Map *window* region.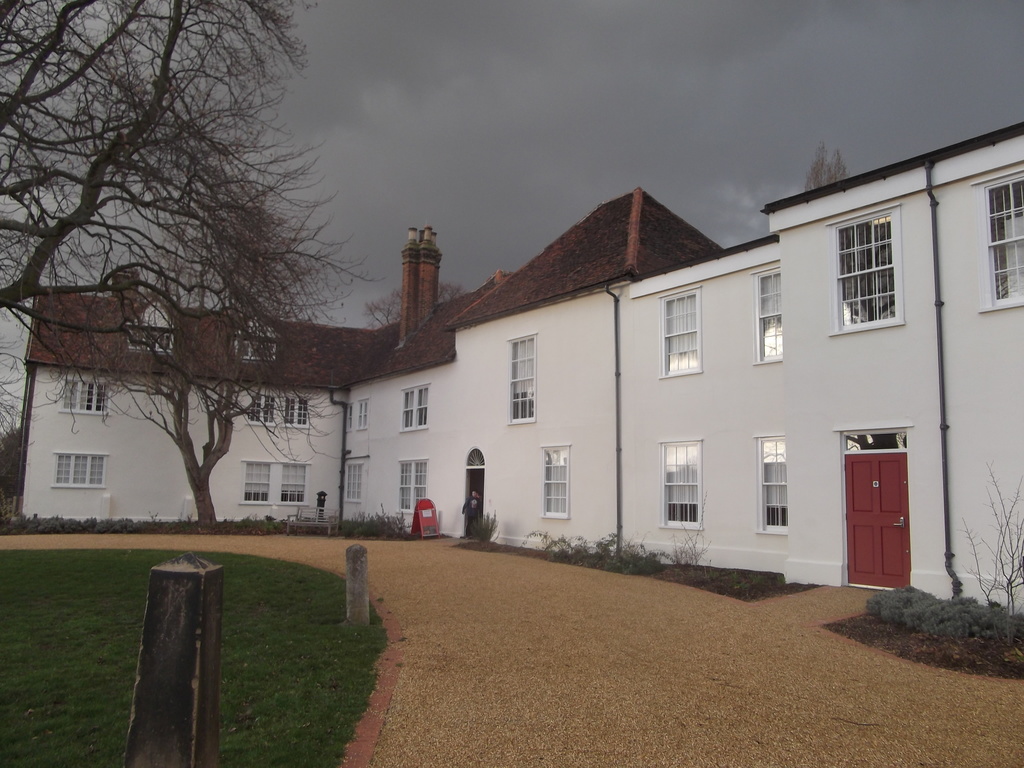
Mapped to x1=658, y1=285, x2=703, y2=380.
